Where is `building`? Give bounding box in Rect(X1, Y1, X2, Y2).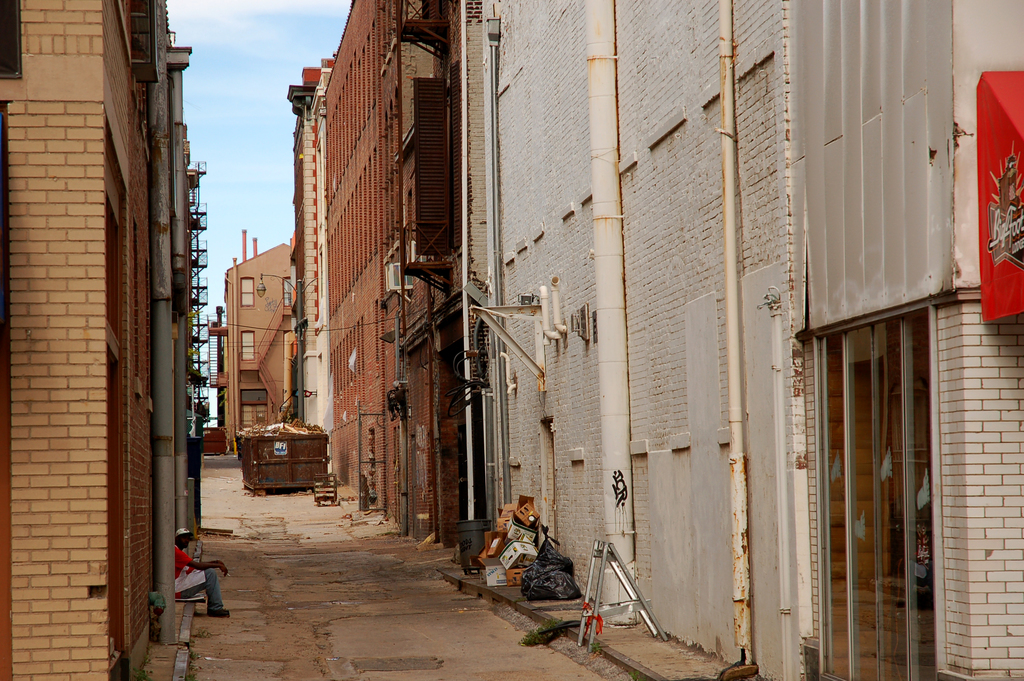
Rect(5, 0, 193, 680).
